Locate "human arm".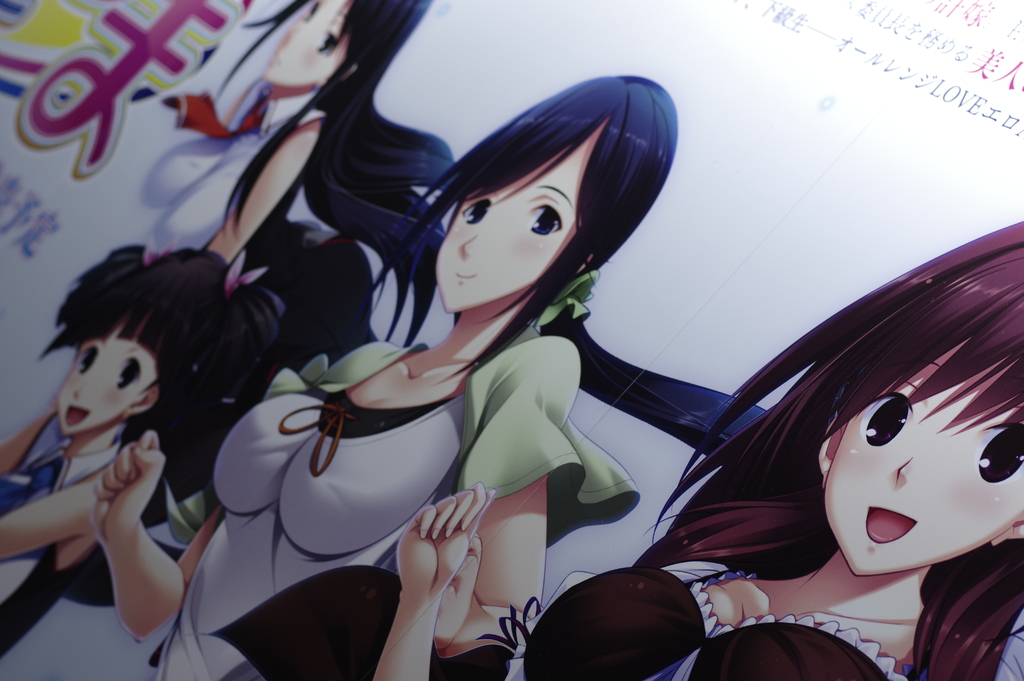
Bounding box: box=[458, 472, 555, 630].
